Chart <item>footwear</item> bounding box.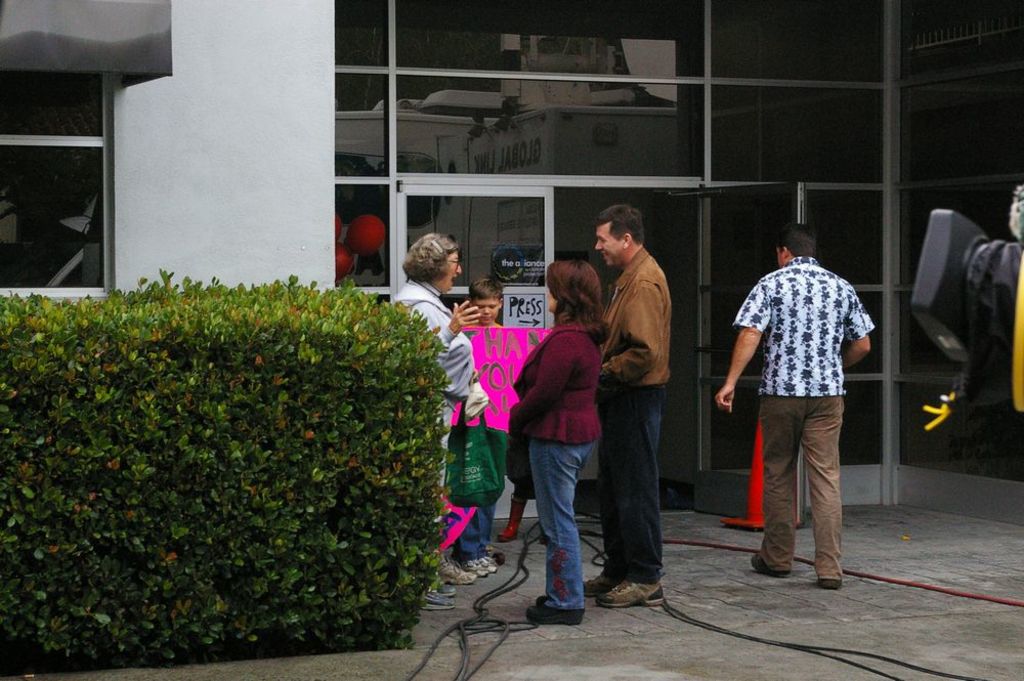
Charted: [458, 557, 488, 577].
